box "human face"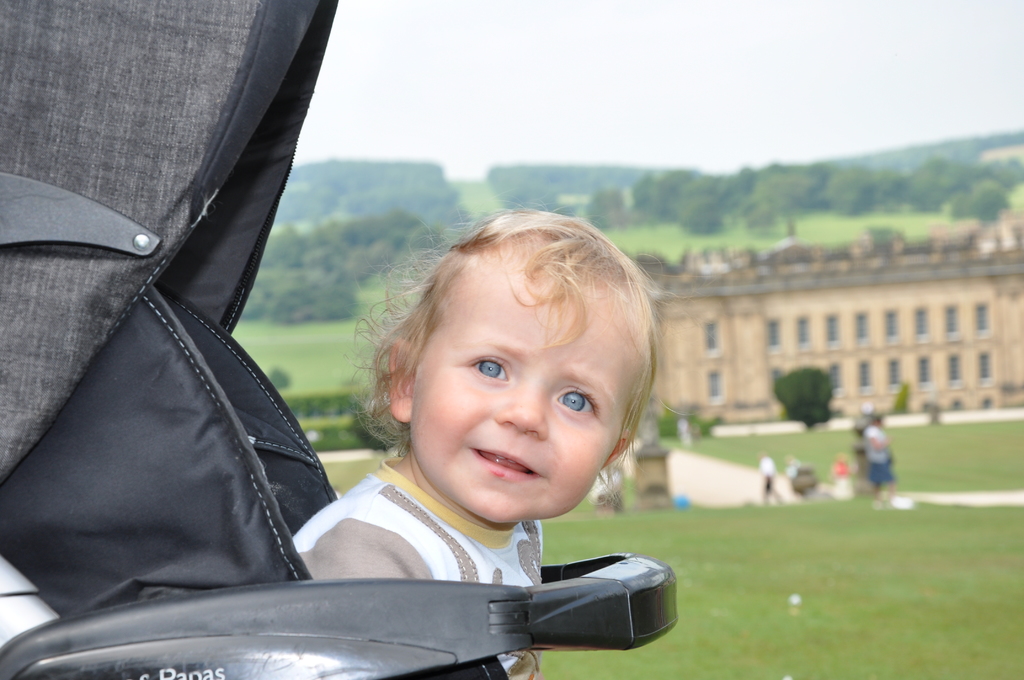
<box>411,259,647,526</box>
